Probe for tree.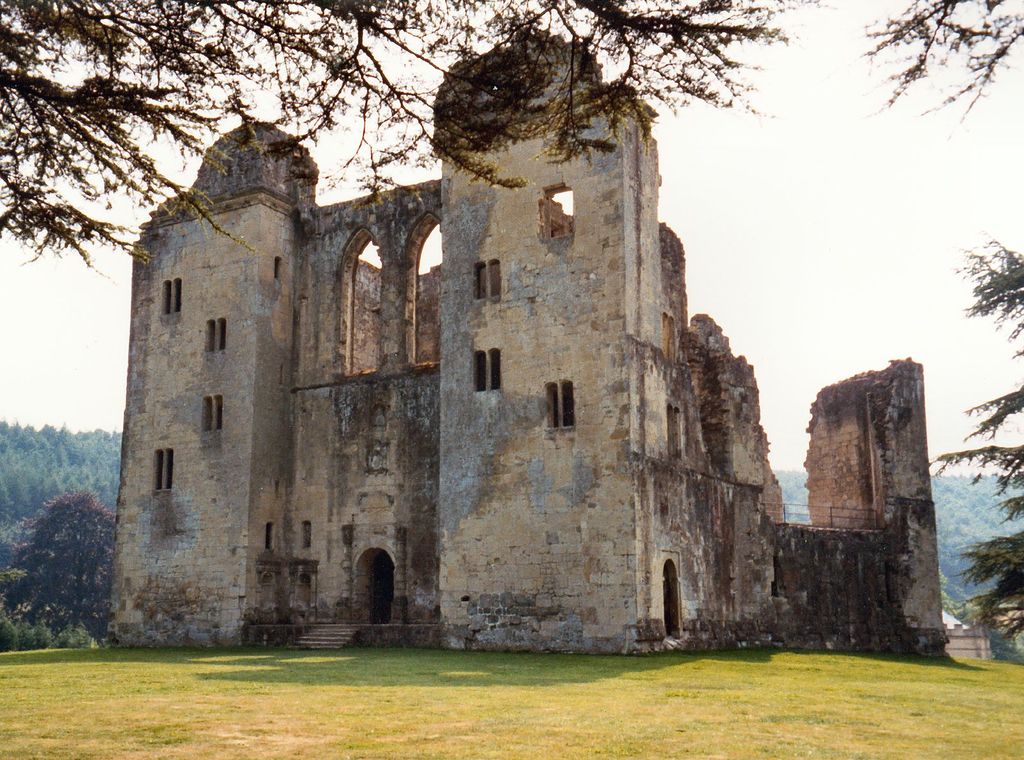
Probe result: pyautogui.locateOnScreen(852, 0, 1023, 141).
